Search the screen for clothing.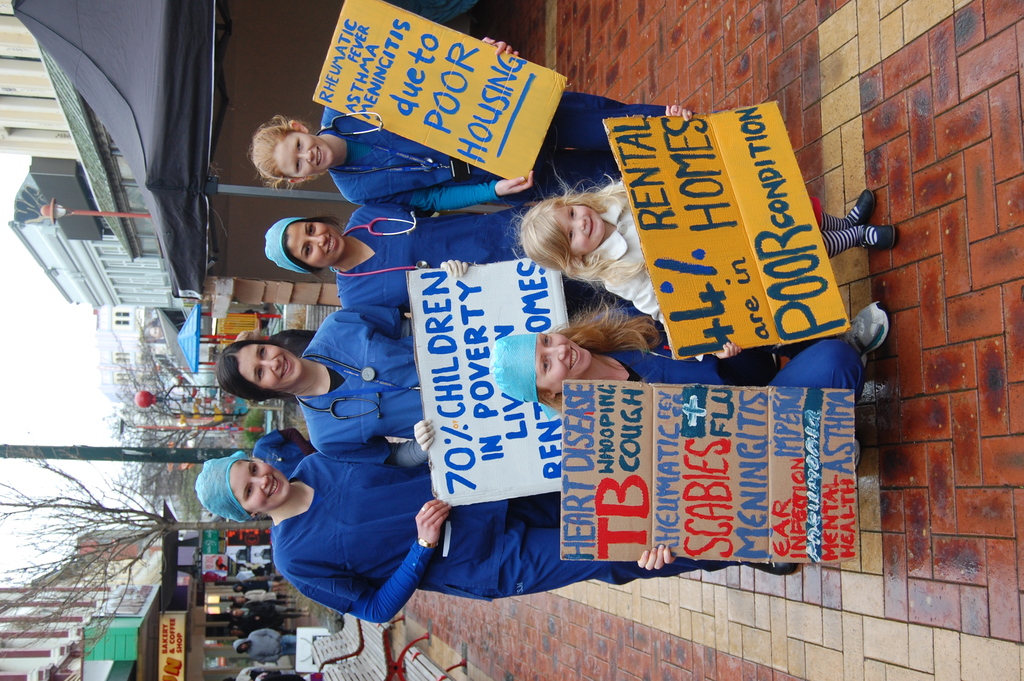
Found at (left=624, top=335, right=865, bottom=380).
